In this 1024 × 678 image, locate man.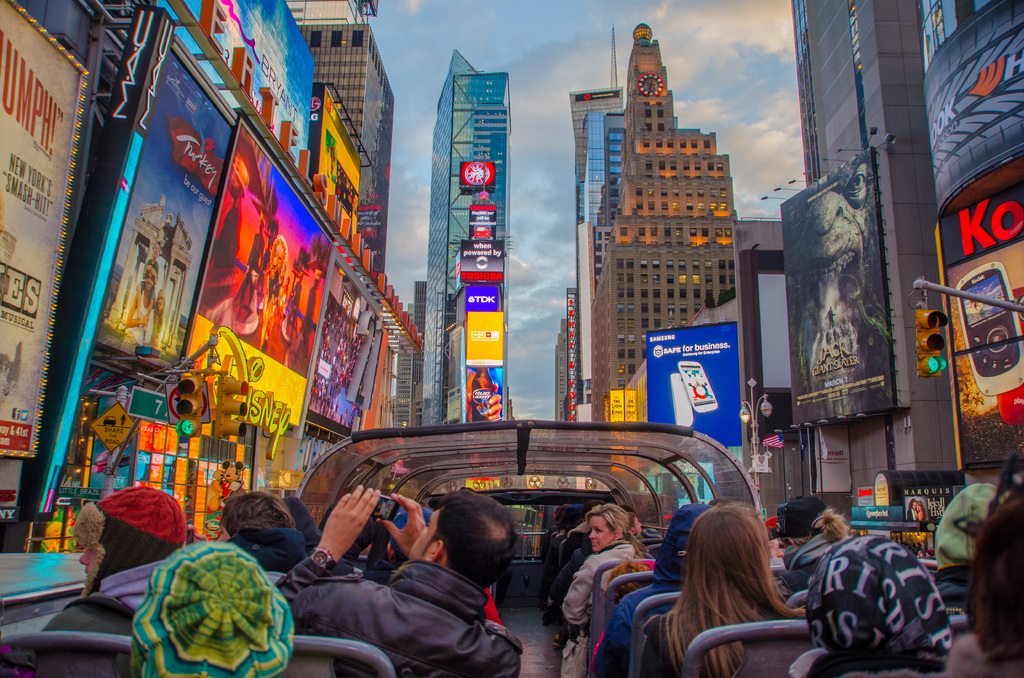
Bounding box: Rect(904, 497, 917, 523).
